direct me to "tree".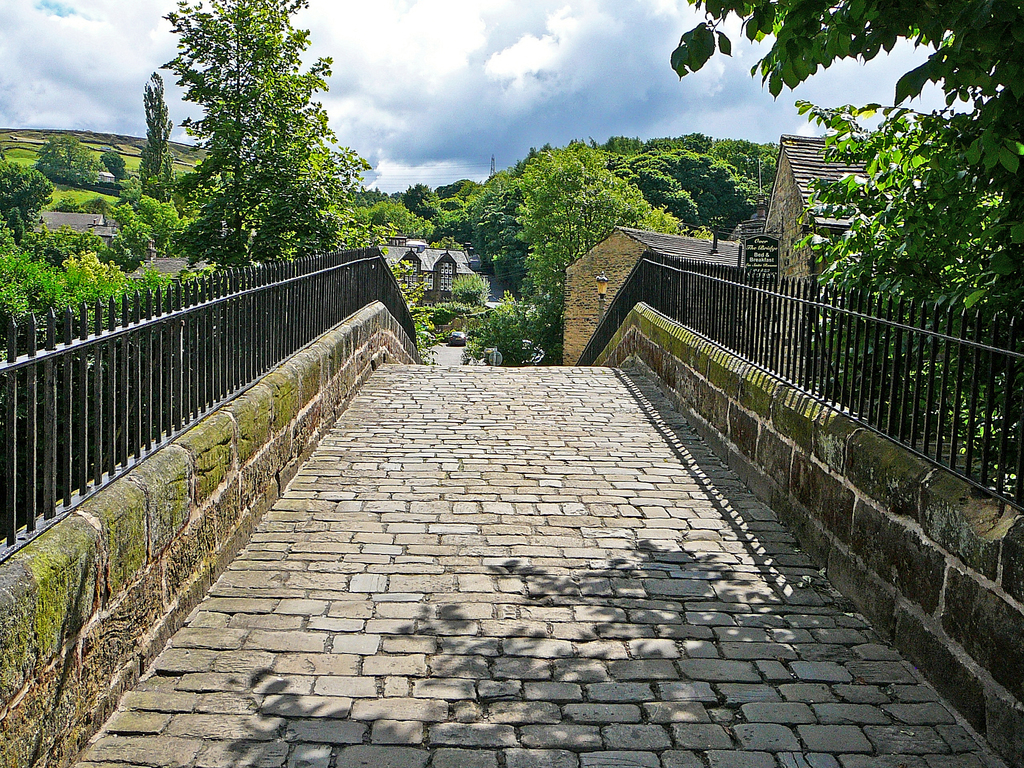
Direction: 660 0 1023 333.
